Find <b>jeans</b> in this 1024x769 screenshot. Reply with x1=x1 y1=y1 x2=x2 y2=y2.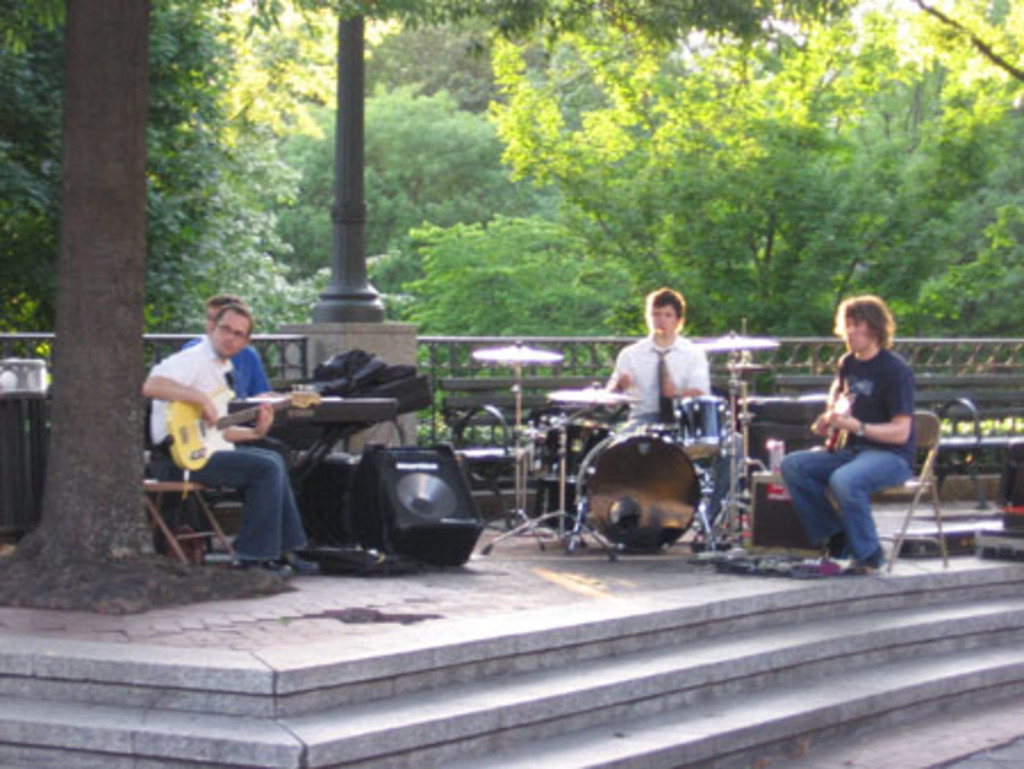
x1=774 y1=435 x2=919 y2=580.
